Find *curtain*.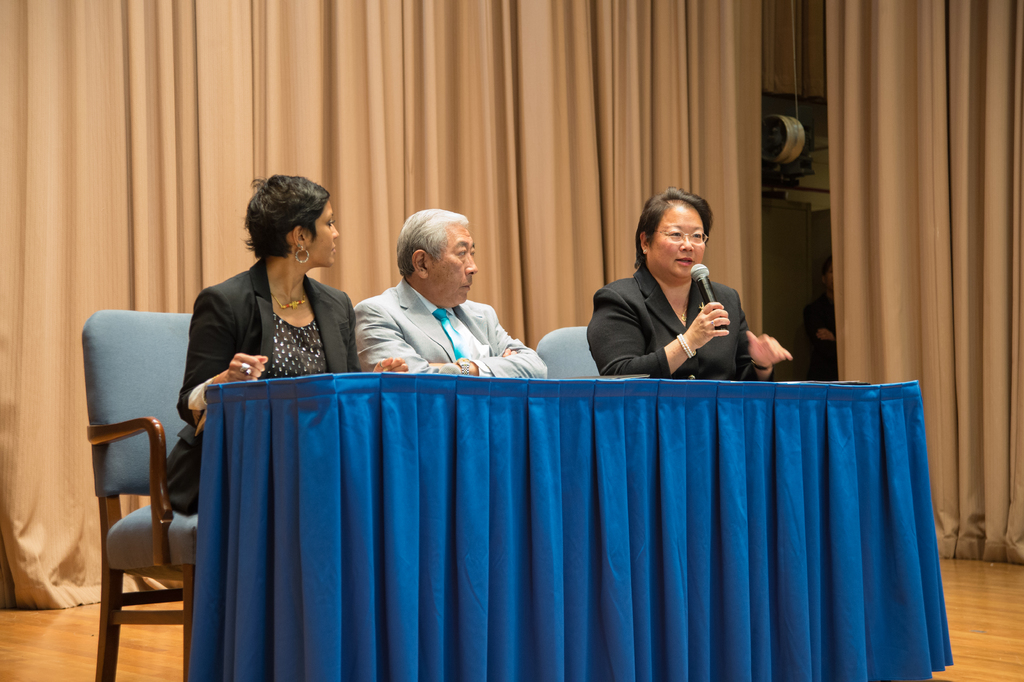
{"x1": 0, "y1": 0, "x2": 772, "y2": 610}.
